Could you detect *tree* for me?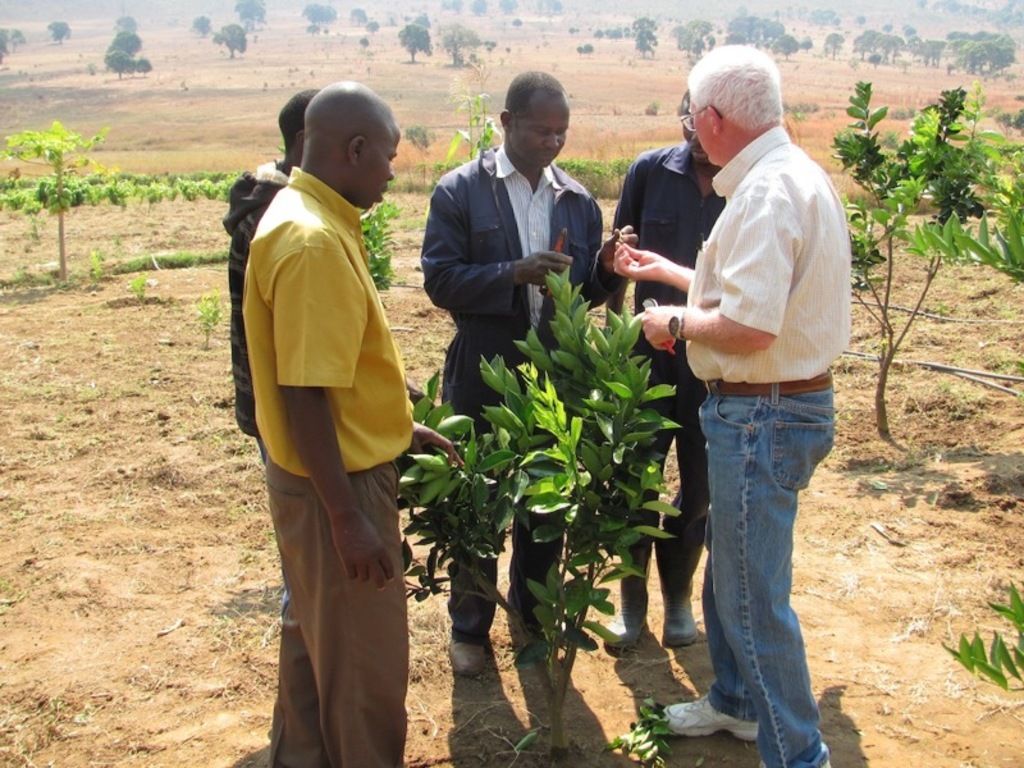
Detection result: <box>191,9,212,38</box>.
